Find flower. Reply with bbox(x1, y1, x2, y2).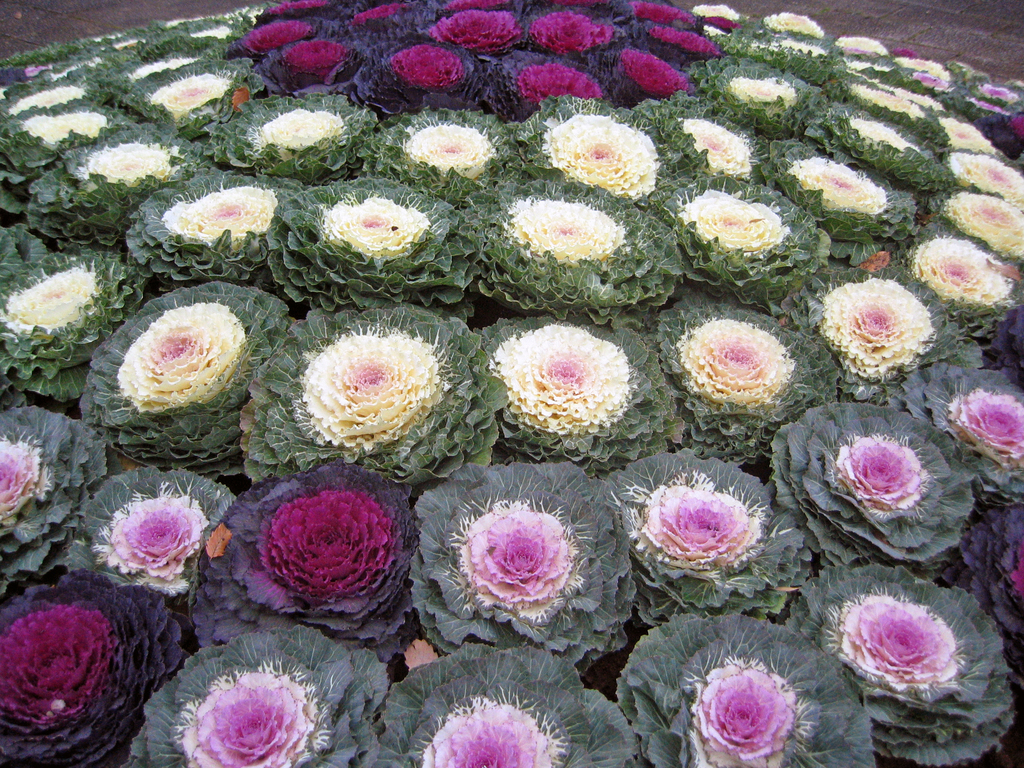
bbox(618, 47, 687, 97).
